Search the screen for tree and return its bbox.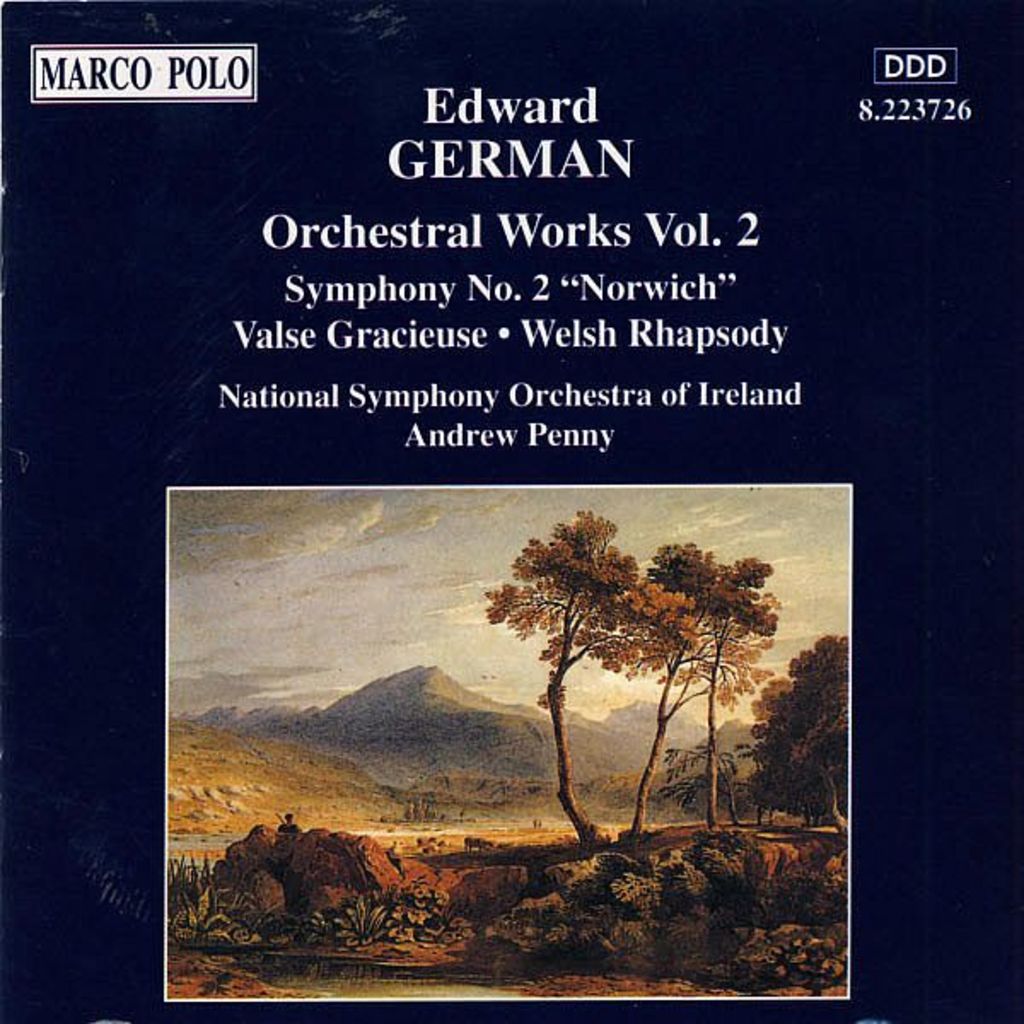
Found: rect(486, 503, 696, 852).
